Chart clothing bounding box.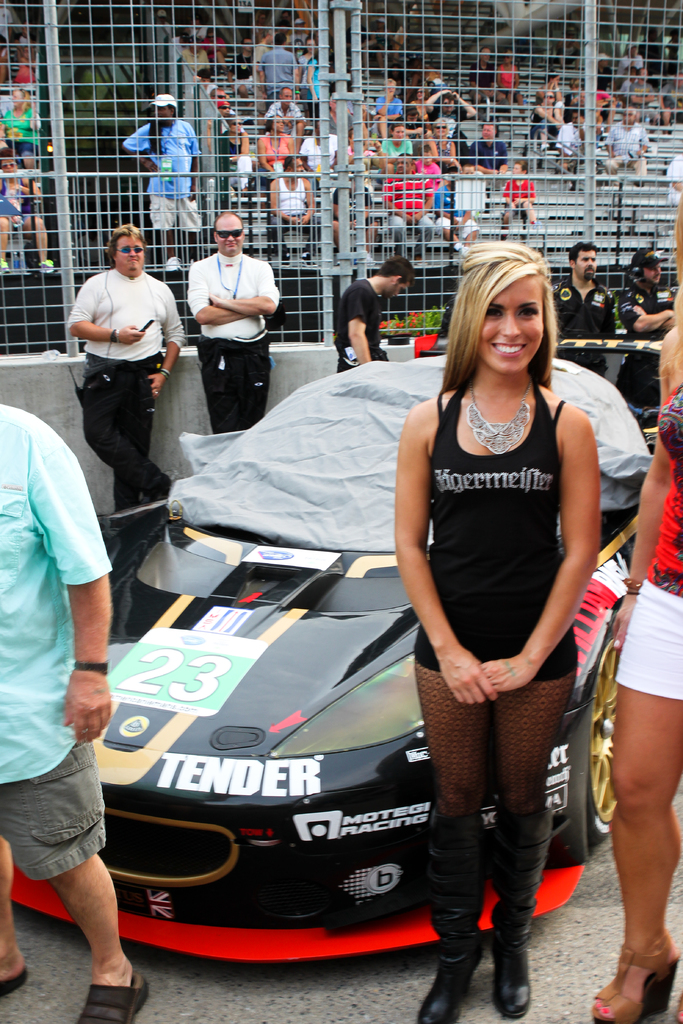
Charted: bbox=[548, 274, 616, 383].
